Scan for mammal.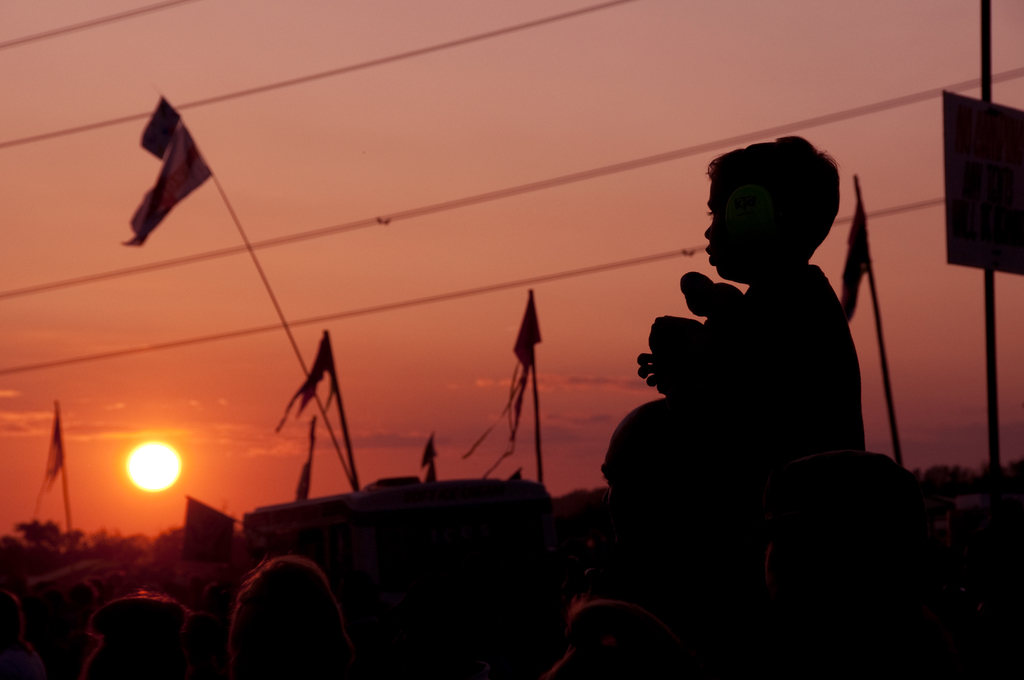
Scan result: [left=20, top=575, right=102, bottom=679].
